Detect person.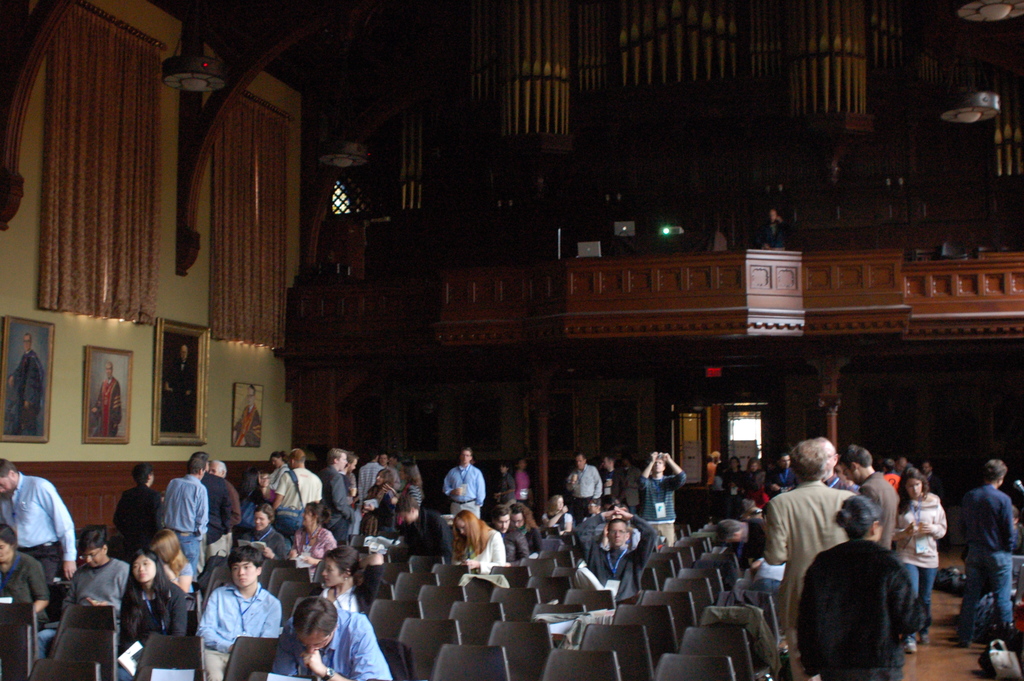
Detected at (left=34, top=520, right=126, bottom=659).
